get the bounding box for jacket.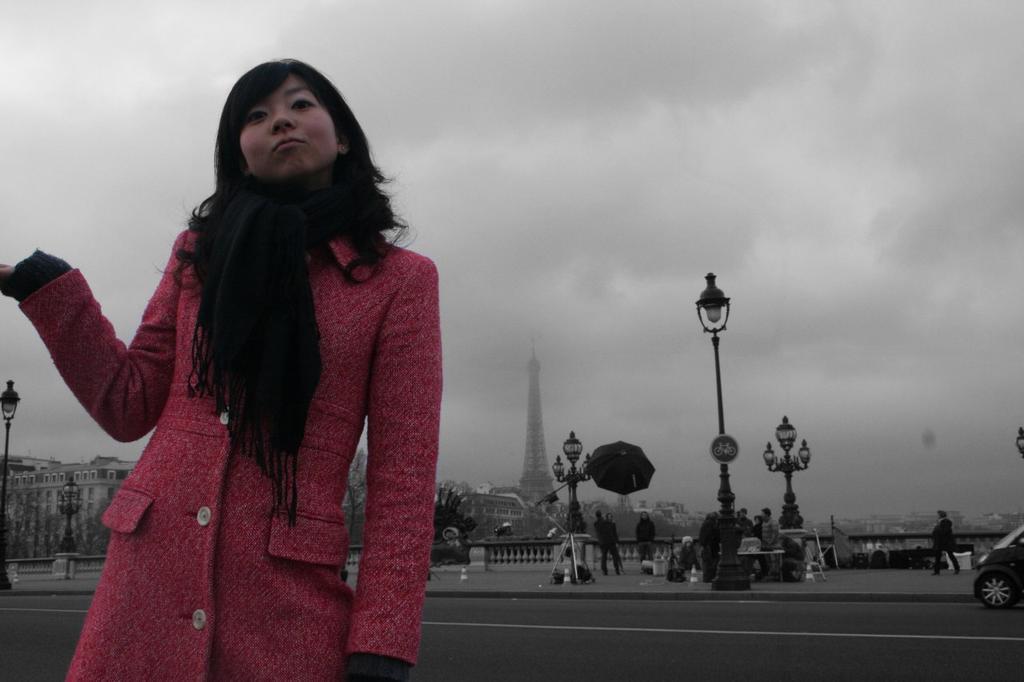
pyautogui.locateOnScreen(36, 174, 422, 660).
